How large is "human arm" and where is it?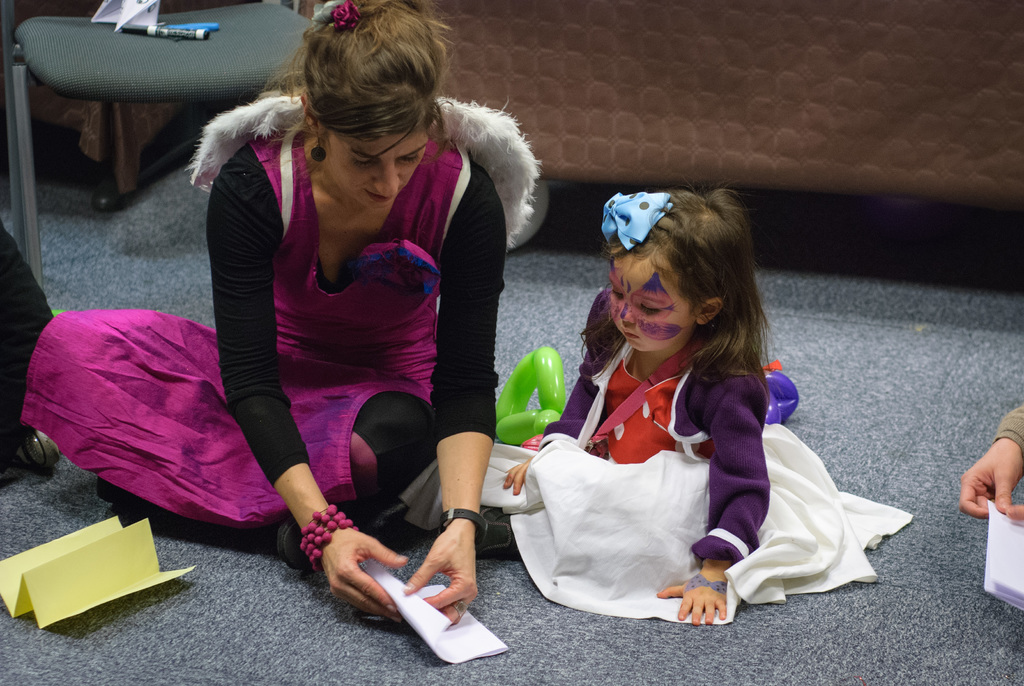
Bounding box: rect(500, 291, 620, 501).
